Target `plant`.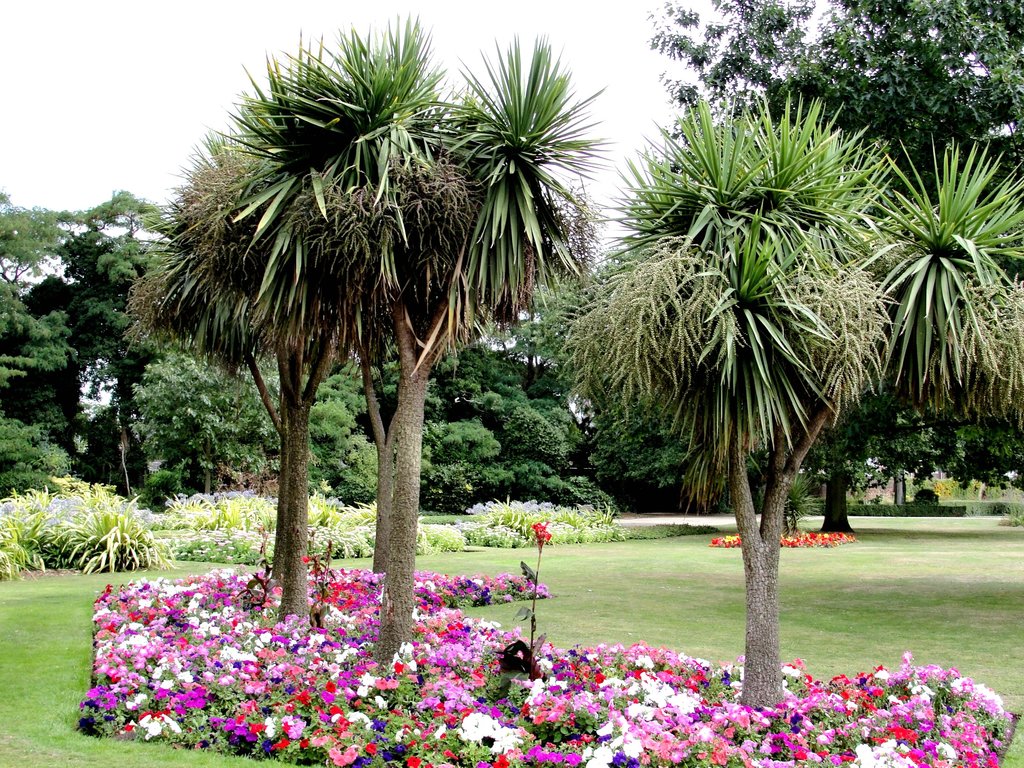
Target region: (161, 482, 353, 527).
